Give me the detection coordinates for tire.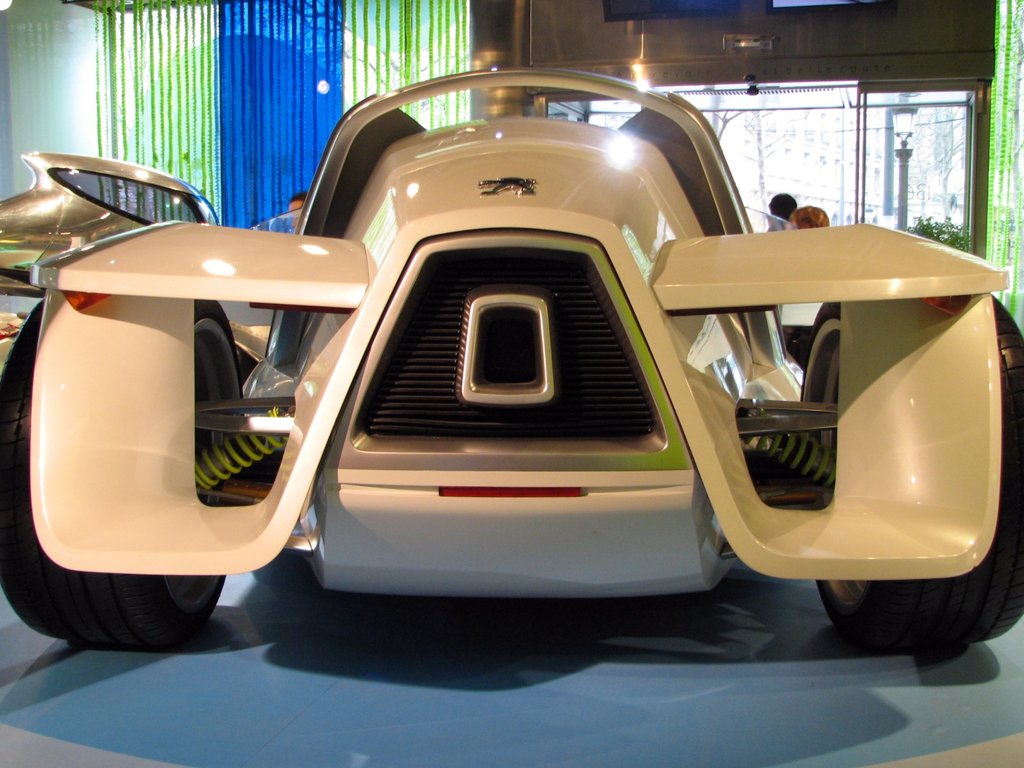
pyautogui.locateOnScreen(0, 296, 246, 648).
